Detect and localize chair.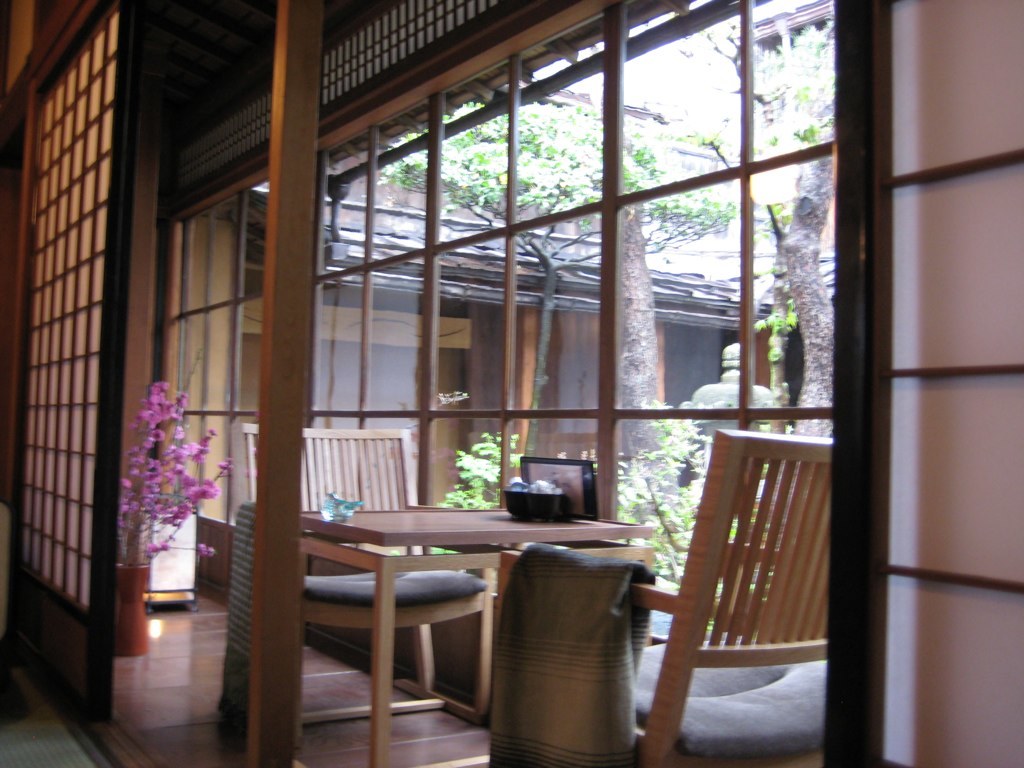
Localized at x1=243, y1=423, x2=505, y2=752.
